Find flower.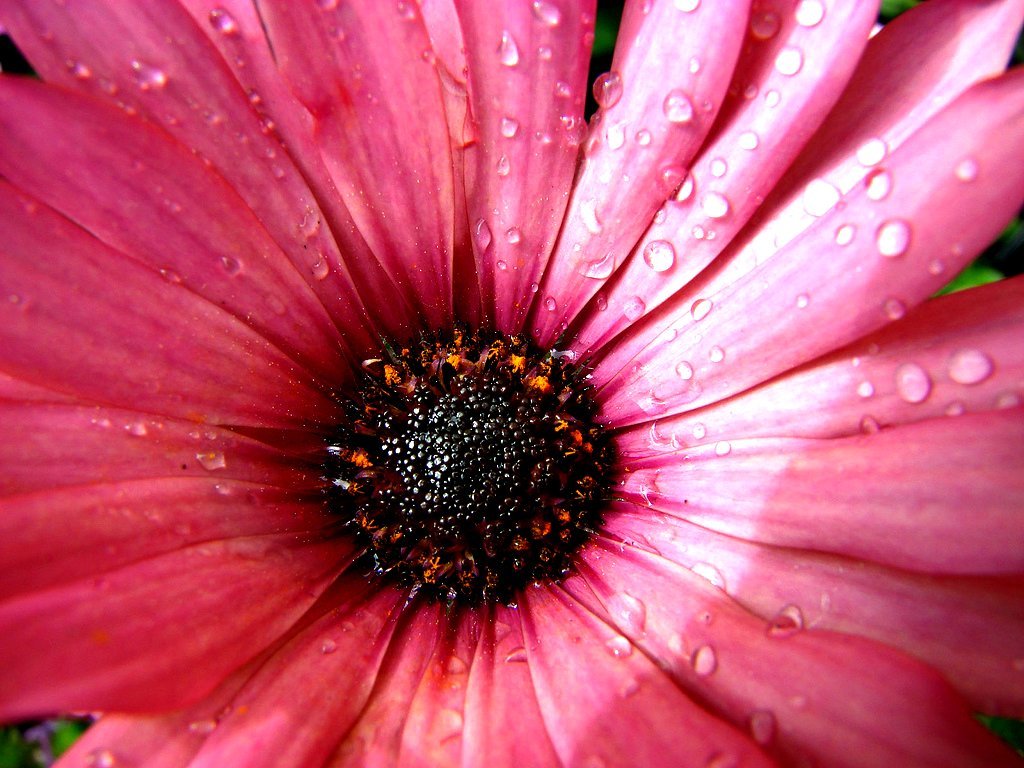
0,2,1023,767.
